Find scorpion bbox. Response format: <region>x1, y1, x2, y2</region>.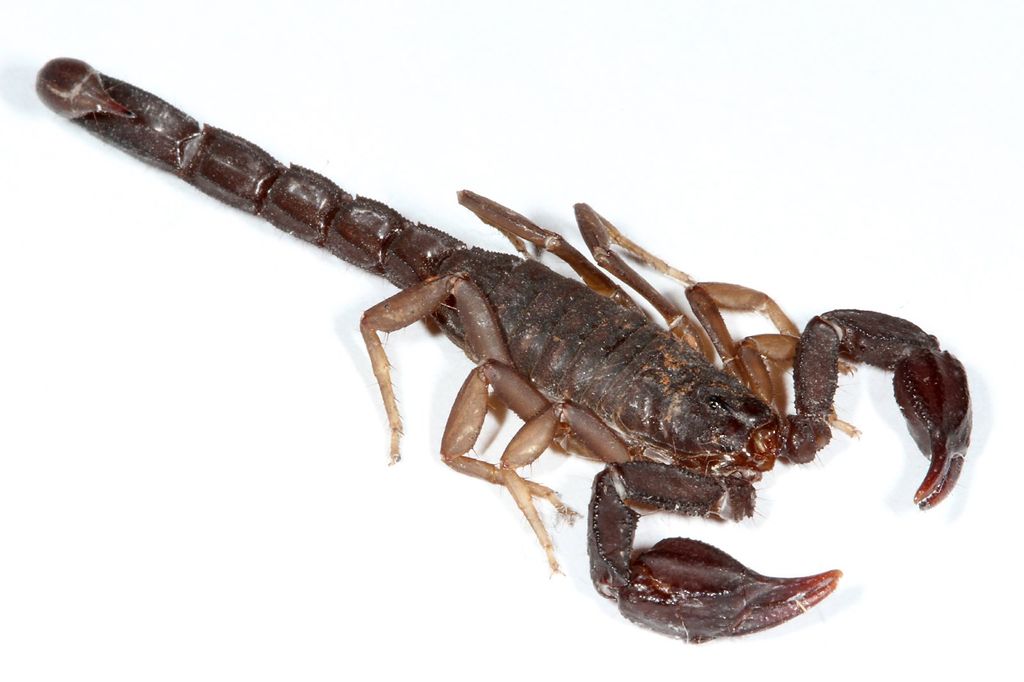
<region>31, 53, 970, 644</region>.
